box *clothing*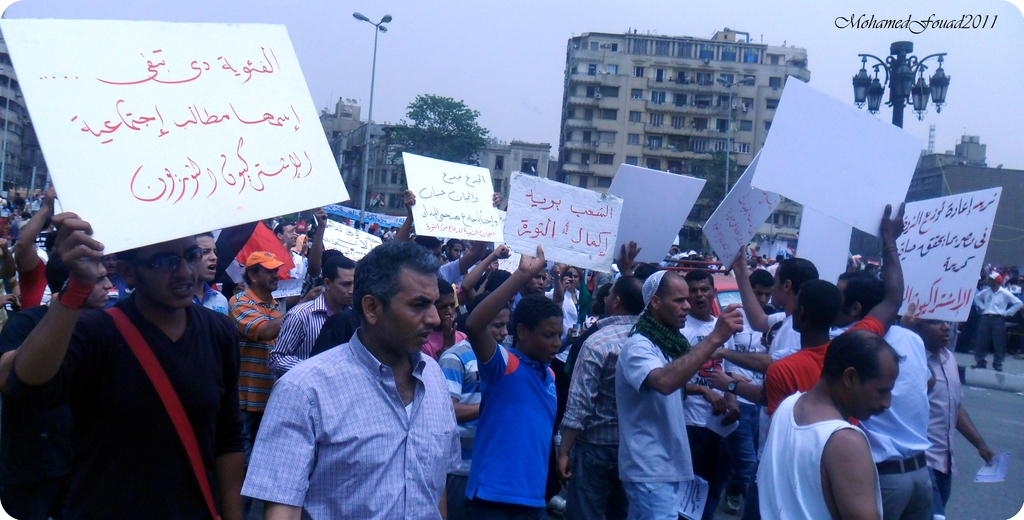
227 285 282 415
